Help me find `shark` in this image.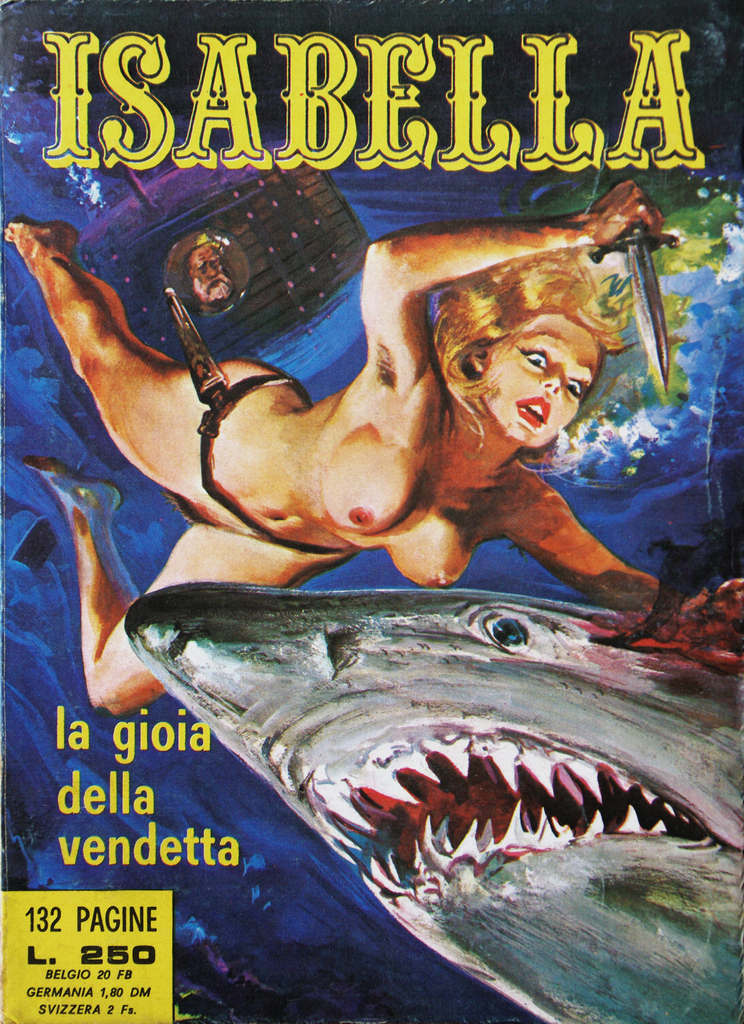
Found it: (120, 533, 743, 1023).
